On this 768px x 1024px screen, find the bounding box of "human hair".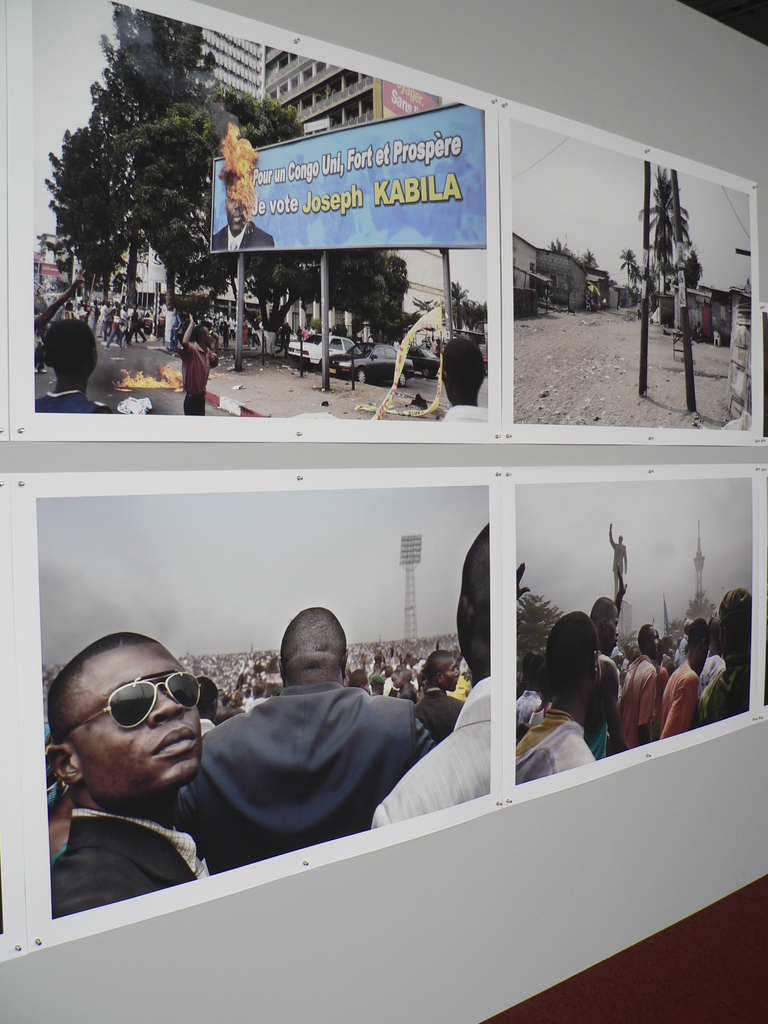
Bounding box: Rect(715, 589, 758, 659).
